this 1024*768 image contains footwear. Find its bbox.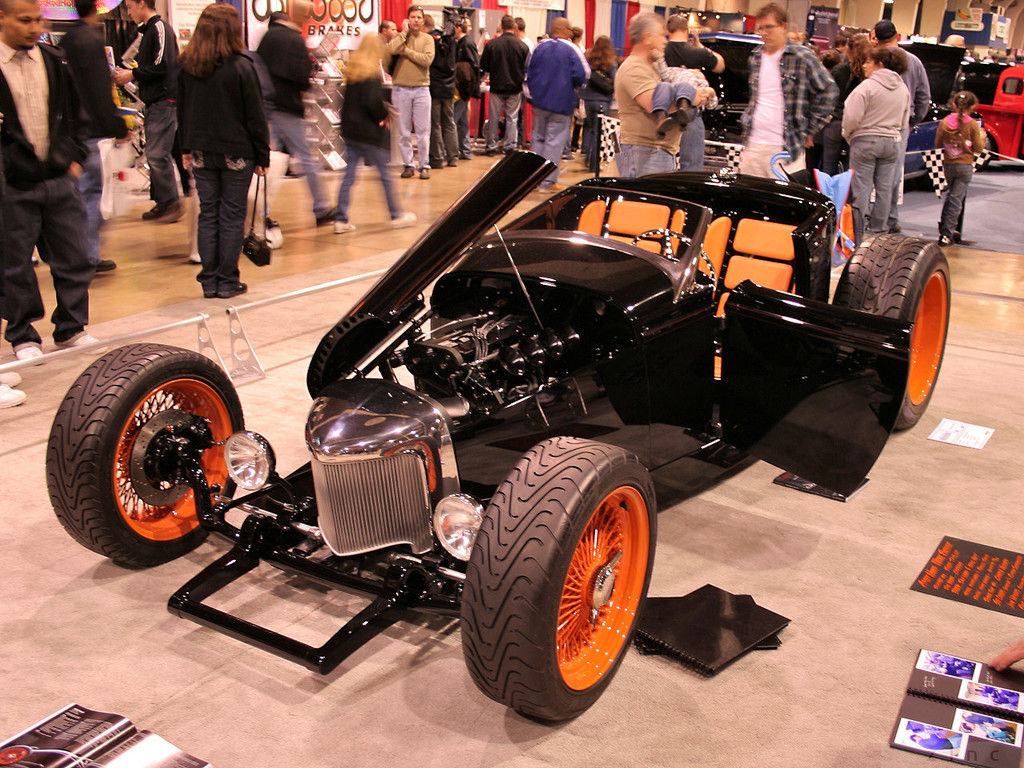
crop(7, 346, 49, 368).
